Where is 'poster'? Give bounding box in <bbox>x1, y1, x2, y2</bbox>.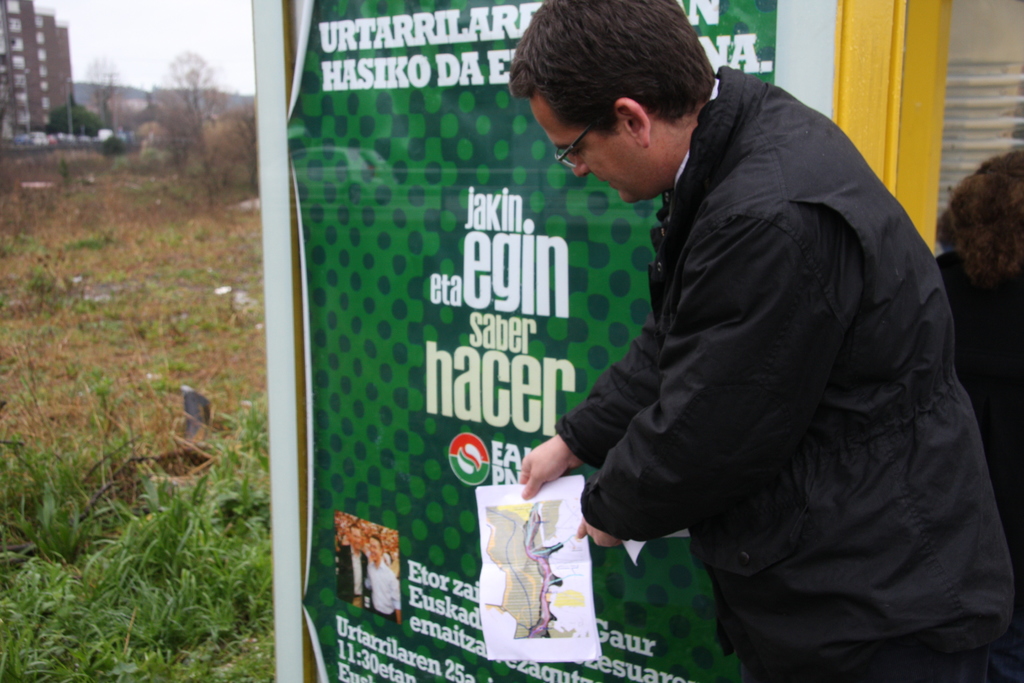
<bbox>288, 0, 839, 682</bbox>.
